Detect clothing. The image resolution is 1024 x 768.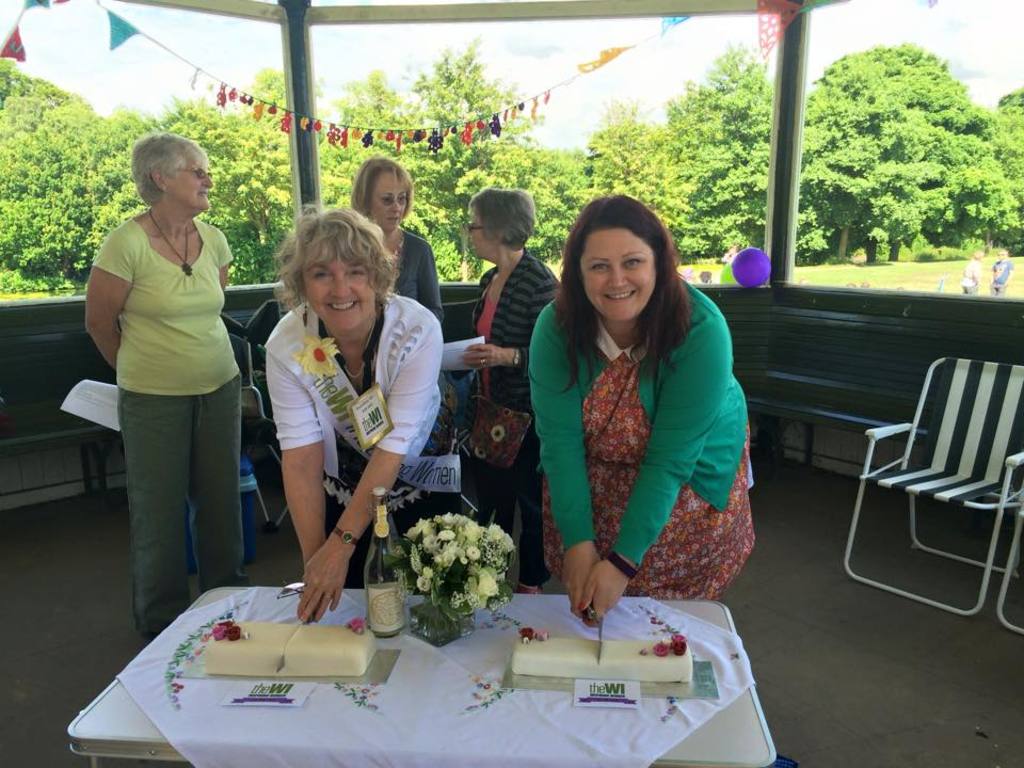
BBox(513, 270, 761, 606).
